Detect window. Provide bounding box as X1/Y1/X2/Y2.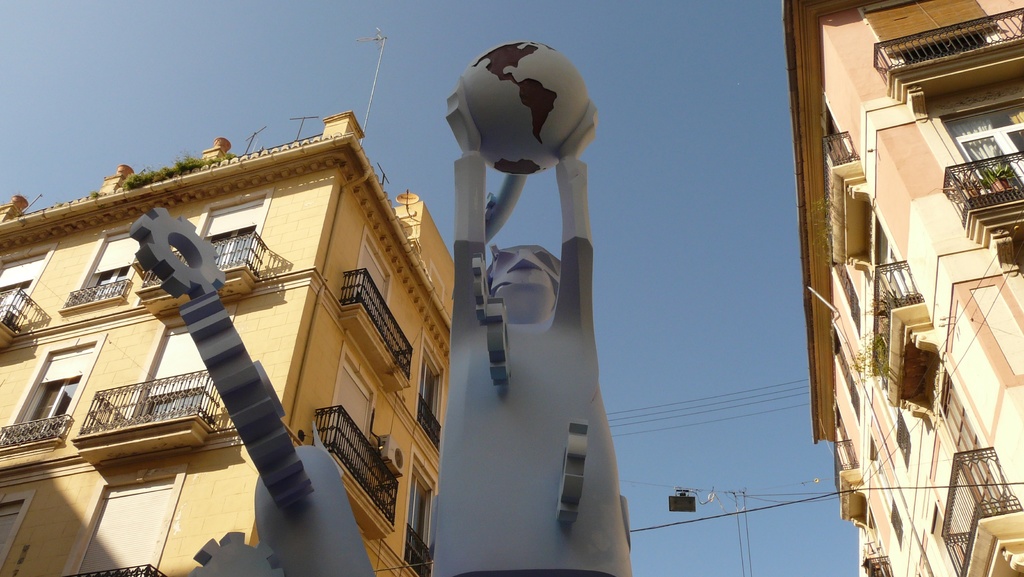
941/368/1015/523.
